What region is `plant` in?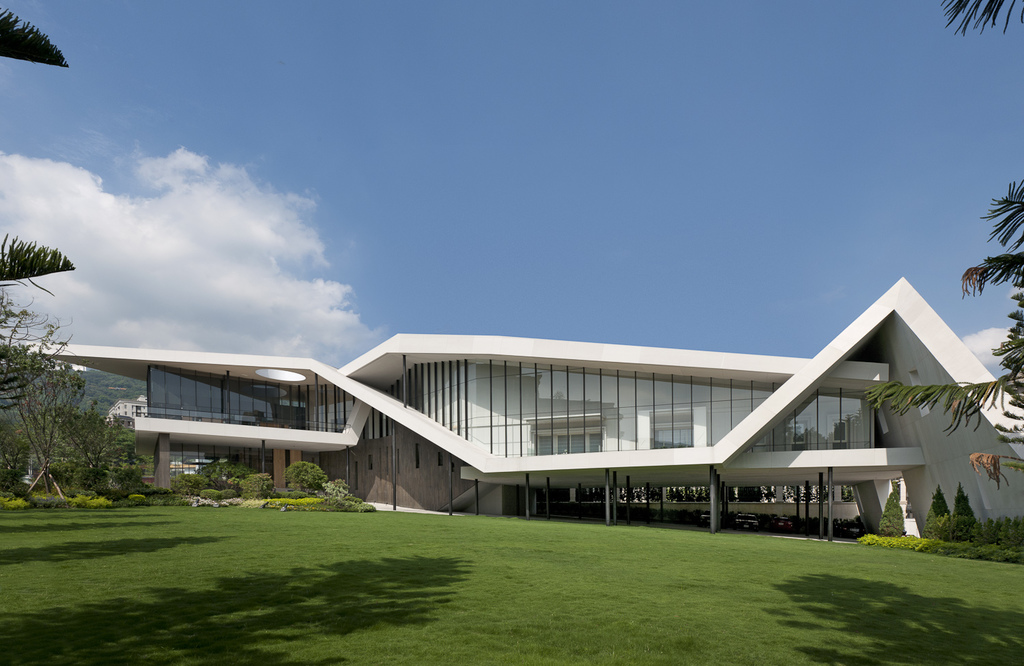
872:490:910:541.
